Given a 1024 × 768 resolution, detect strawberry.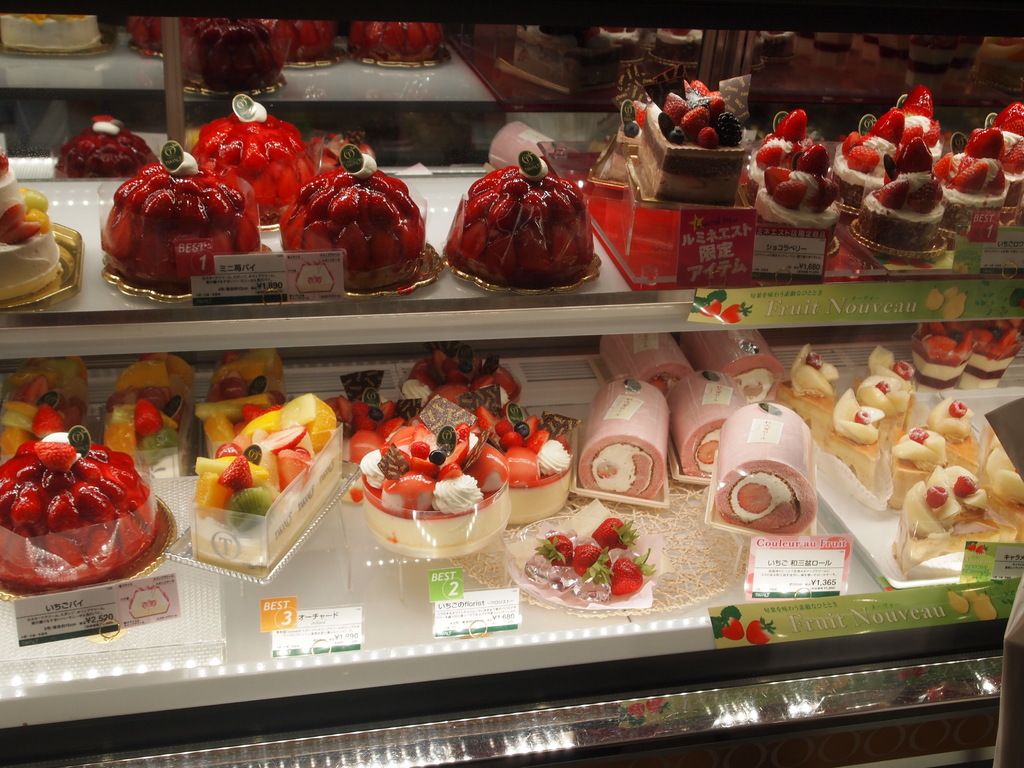
bbox(431, 351, 445, 382).
